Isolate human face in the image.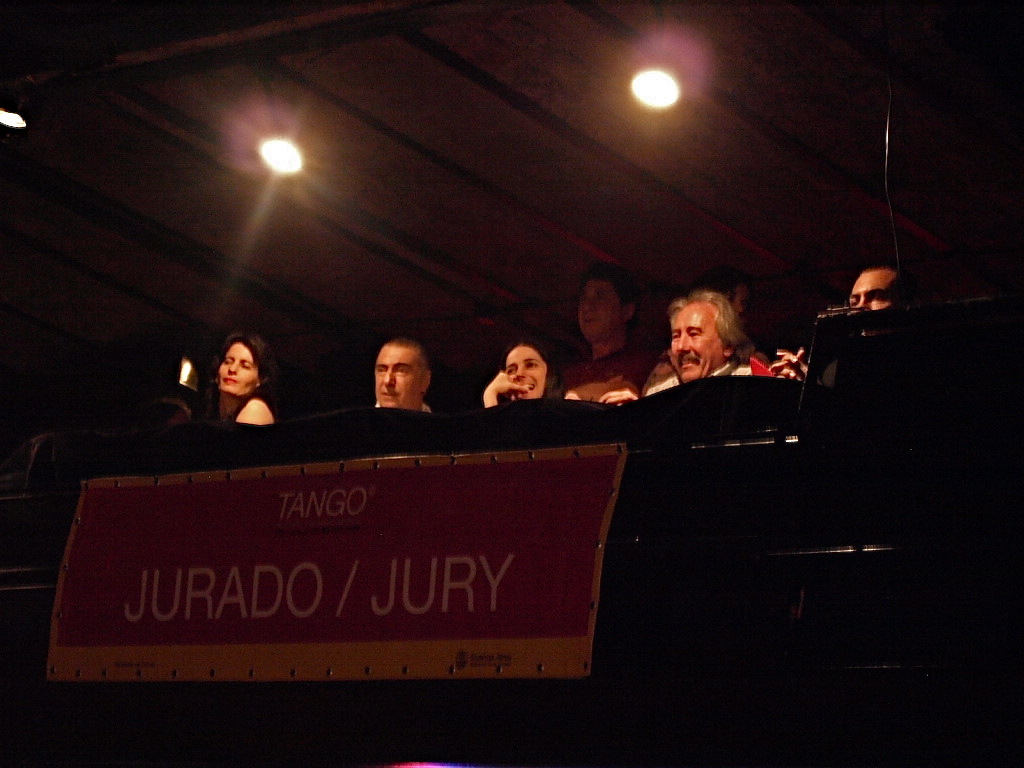
Isolated region: 217 349 254 395.
